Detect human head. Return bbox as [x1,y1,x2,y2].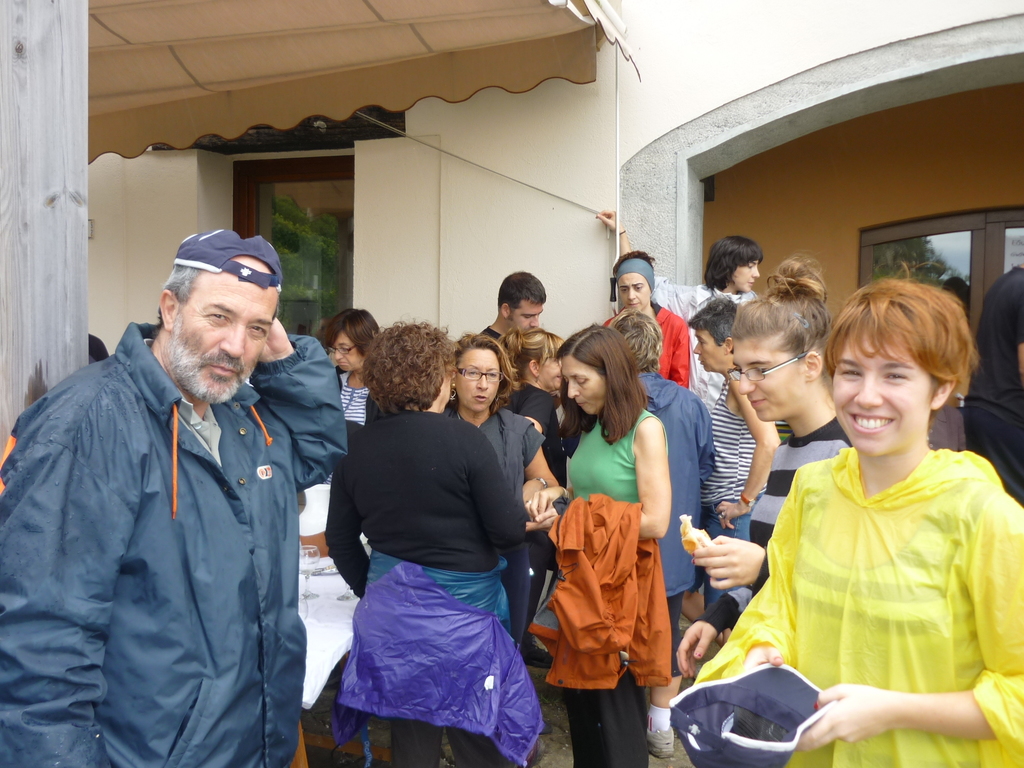
[733,289,835,421].
